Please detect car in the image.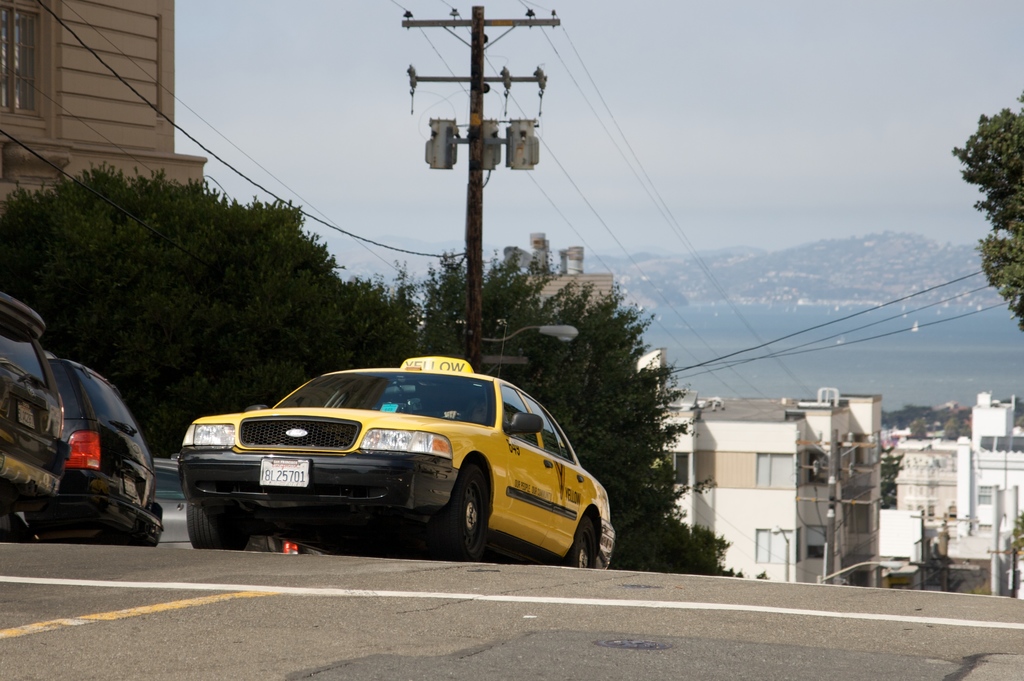
{"x1": 164, "y1": 359, "x2": 619, "y2": 565}.
